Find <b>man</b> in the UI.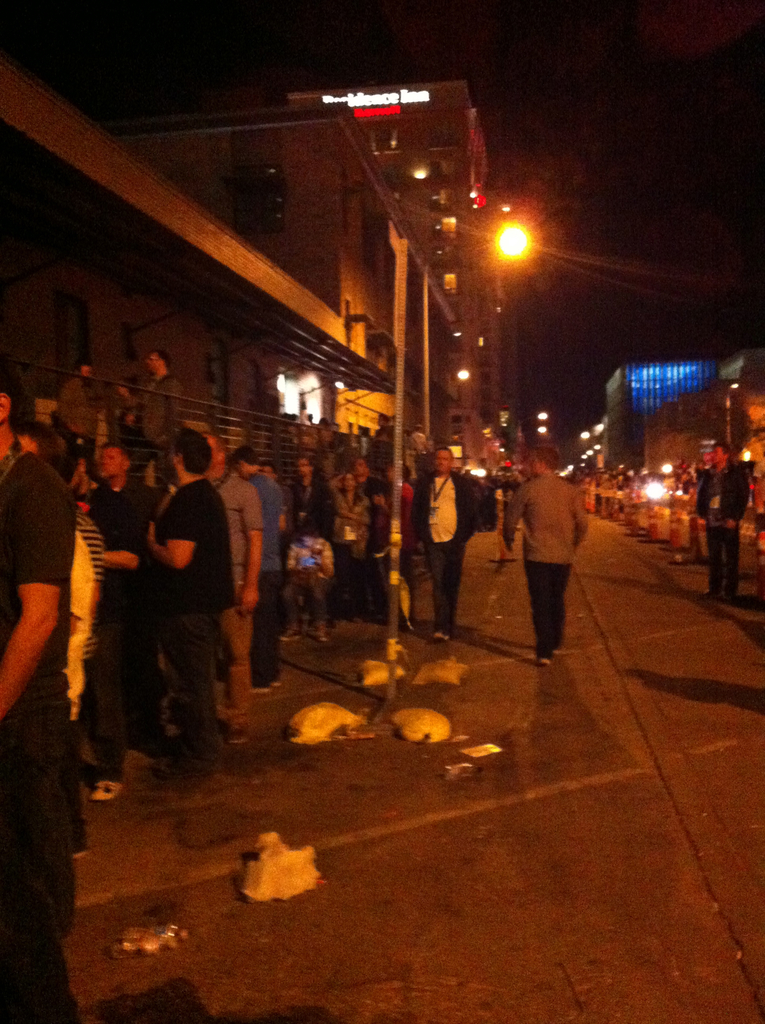
UI element at locate(81, 458, 142, 806).
